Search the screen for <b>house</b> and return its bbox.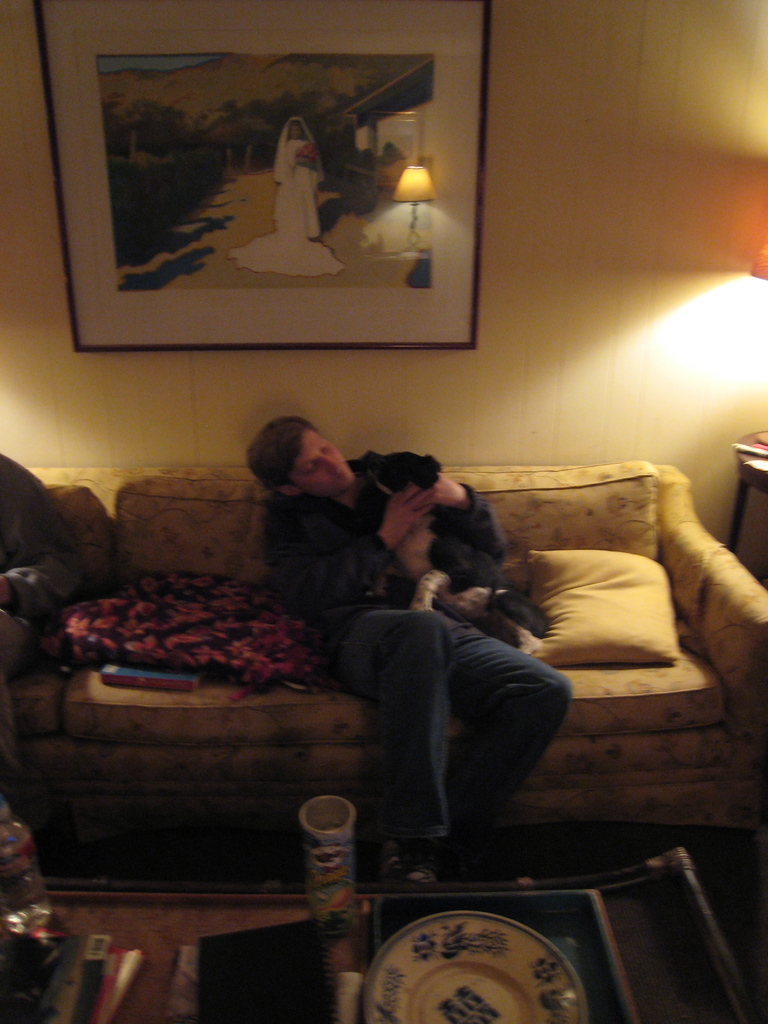
Found: 0:0:767:1023.
